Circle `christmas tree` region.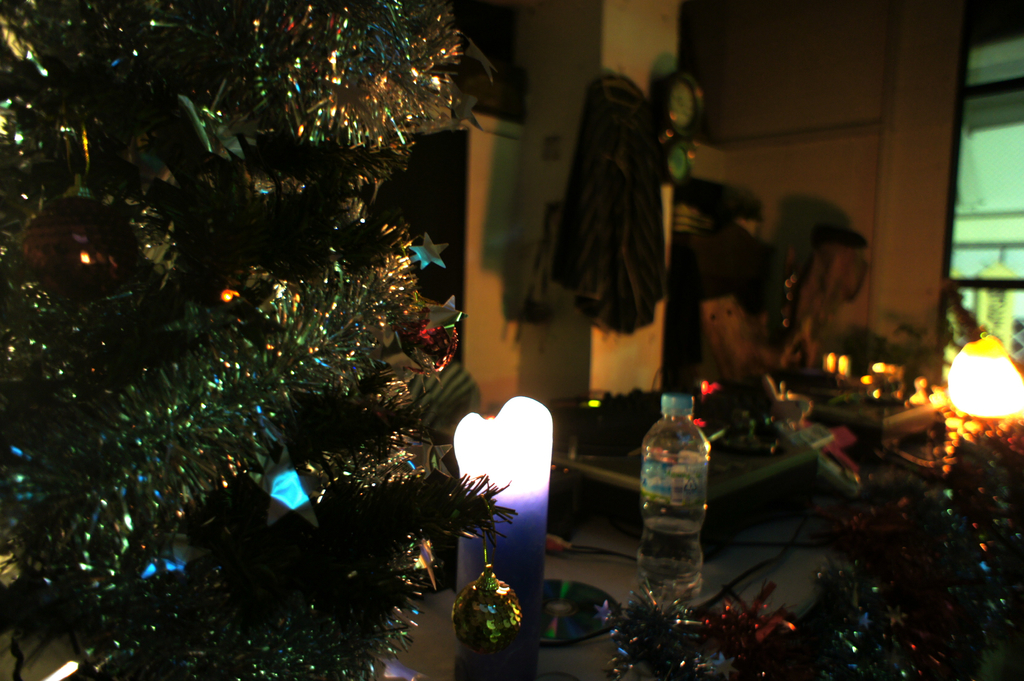
Region: [0, 0, 522, 678].
